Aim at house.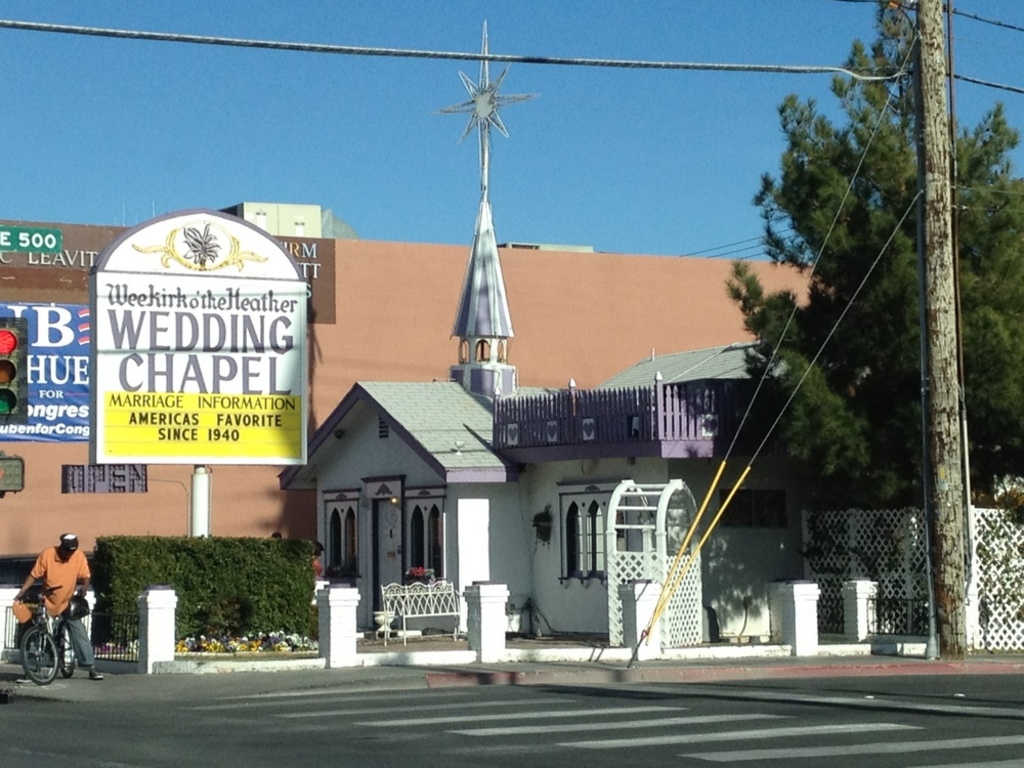
Aimed at 291/336/732/665.
